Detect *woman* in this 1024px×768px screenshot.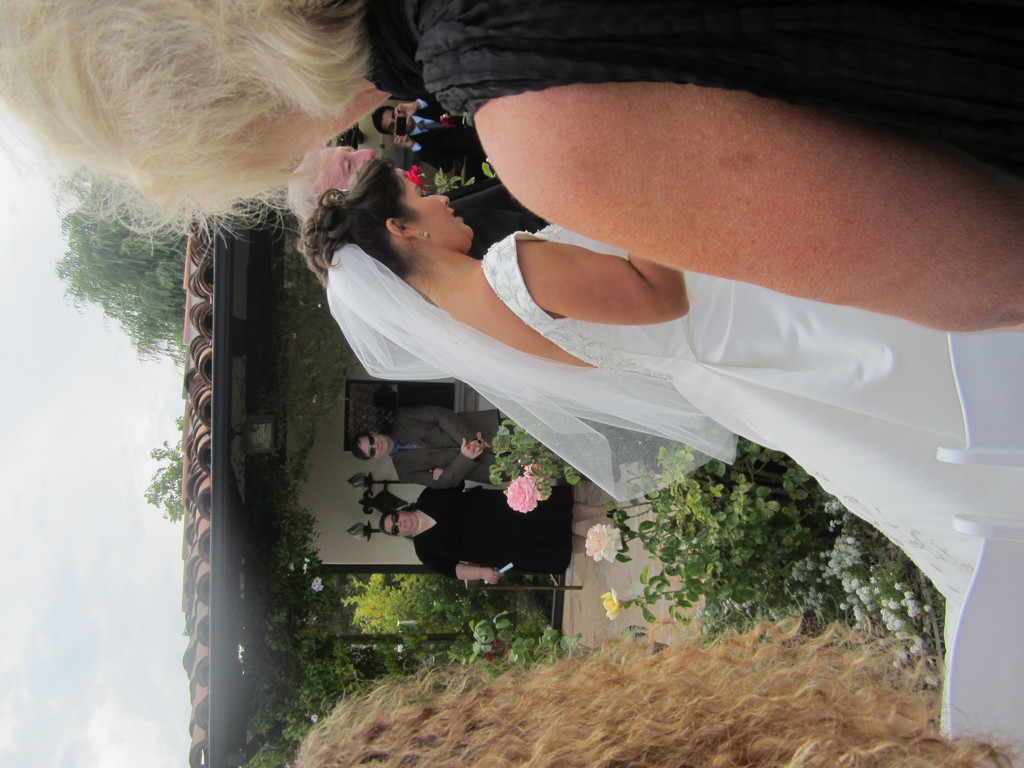
Detection: {"left": 380, "top": 486, "right": 573, "bottom": 581}.
